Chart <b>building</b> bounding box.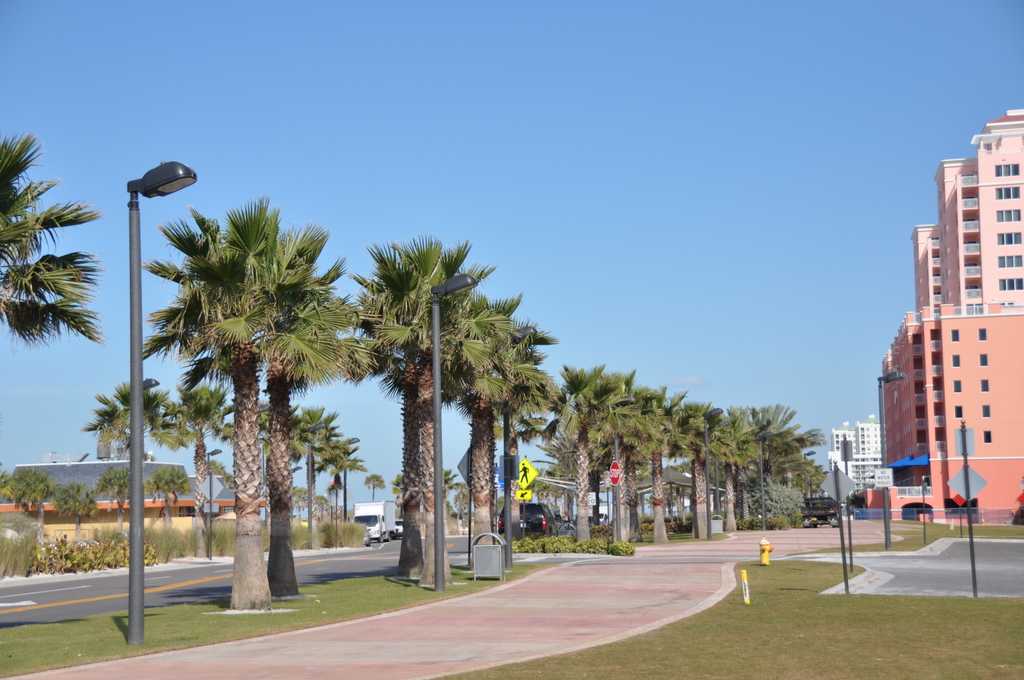
Charted: (856, 107, 1023, 524).
